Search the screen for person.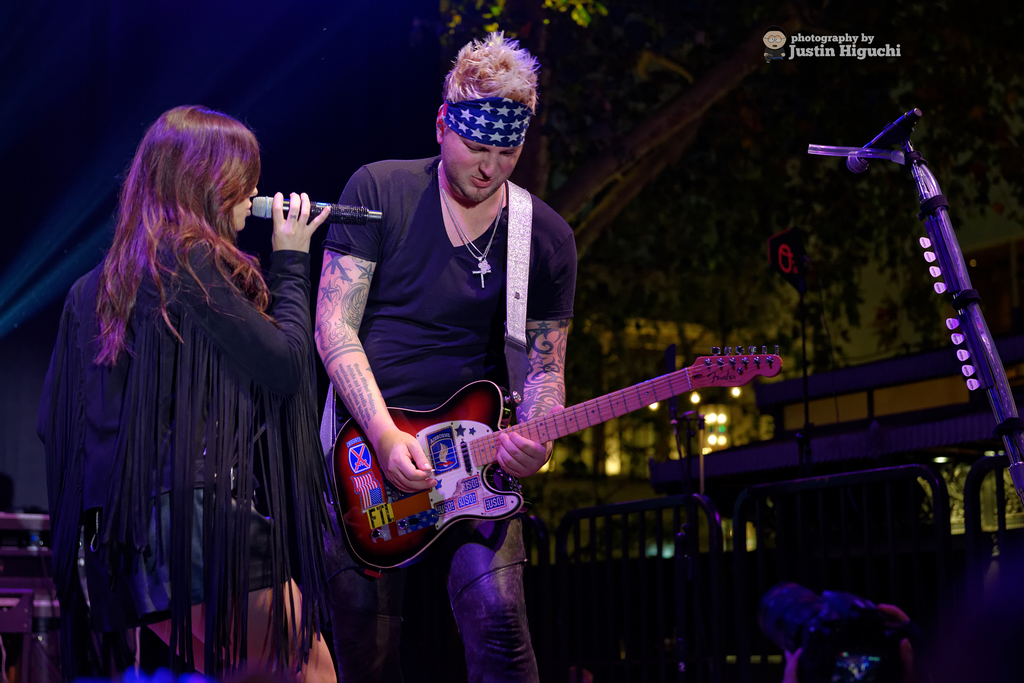
Found at 312:26:579:682.
